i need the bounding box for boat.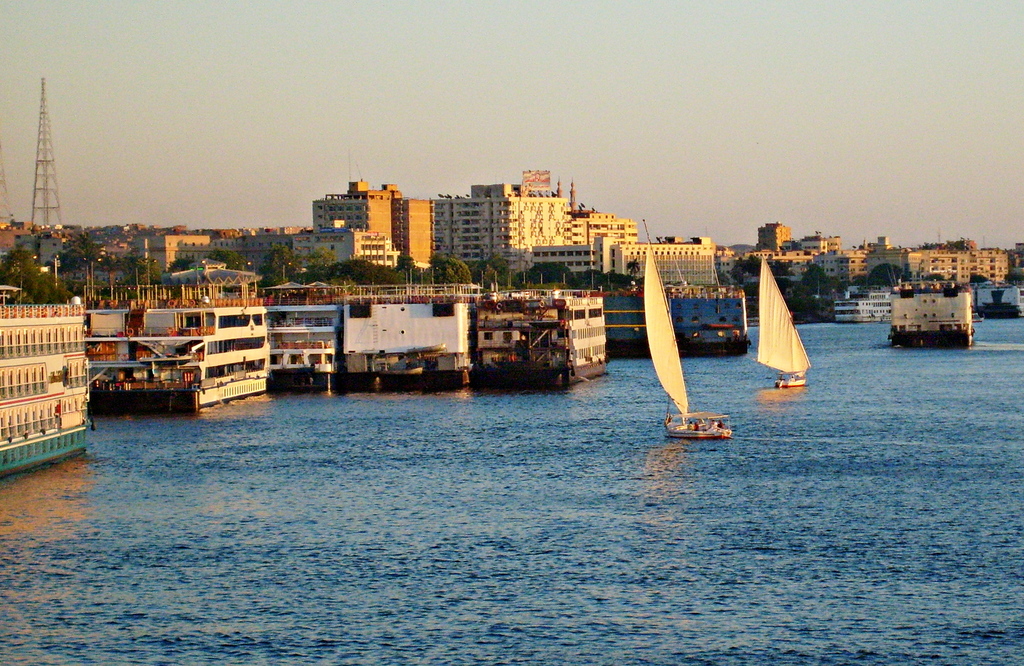
Here it is: [642,250,745,454].
